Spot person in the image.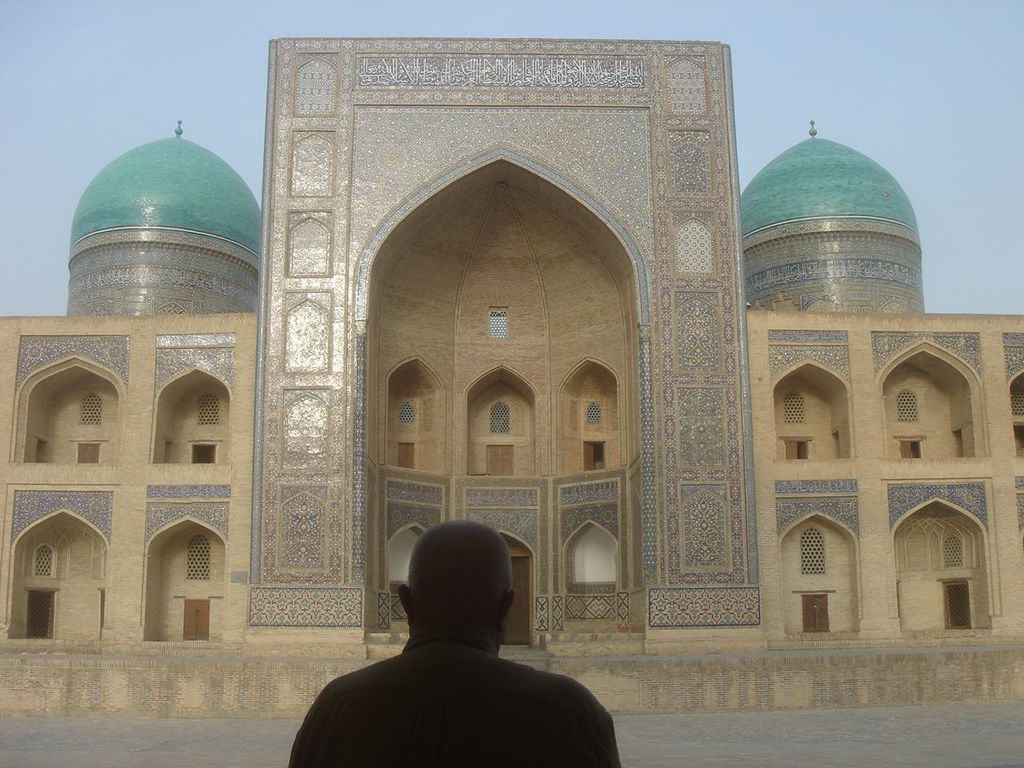
person found at (287, 516, 637, 758).
